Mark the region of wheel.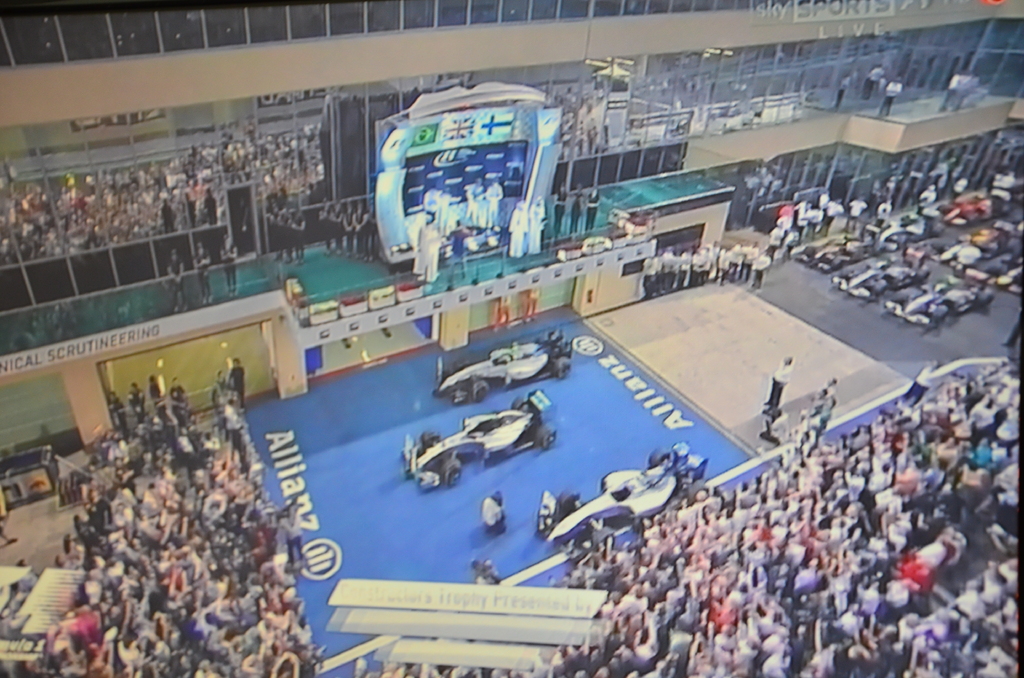
Region: <region>536, 334, 547, 344</region>.
